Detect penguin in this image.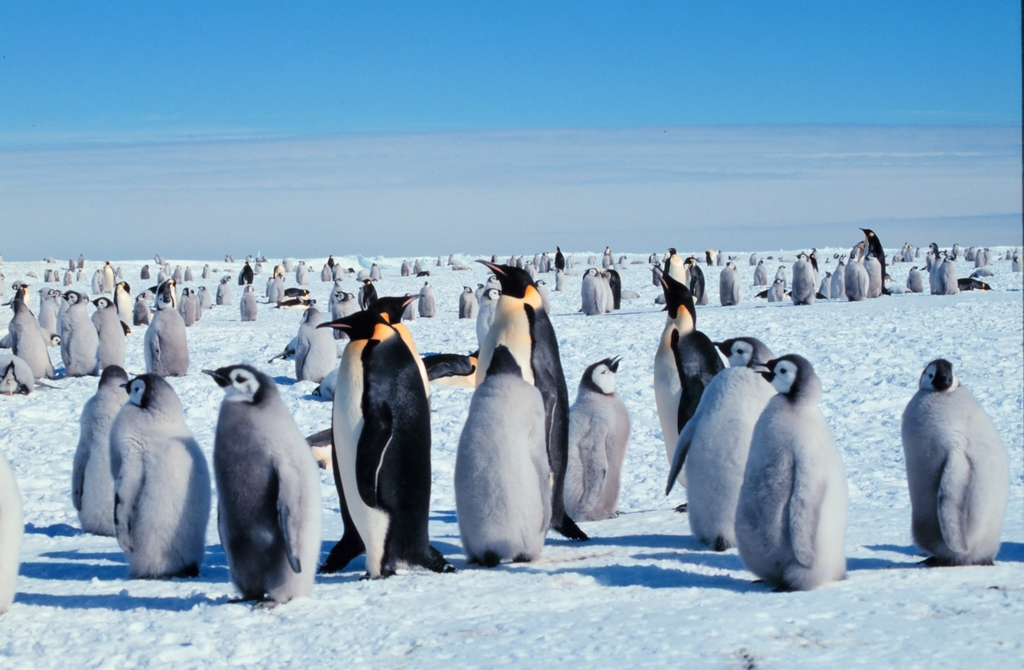
Detection: detection(319, 295, 417, 573).
